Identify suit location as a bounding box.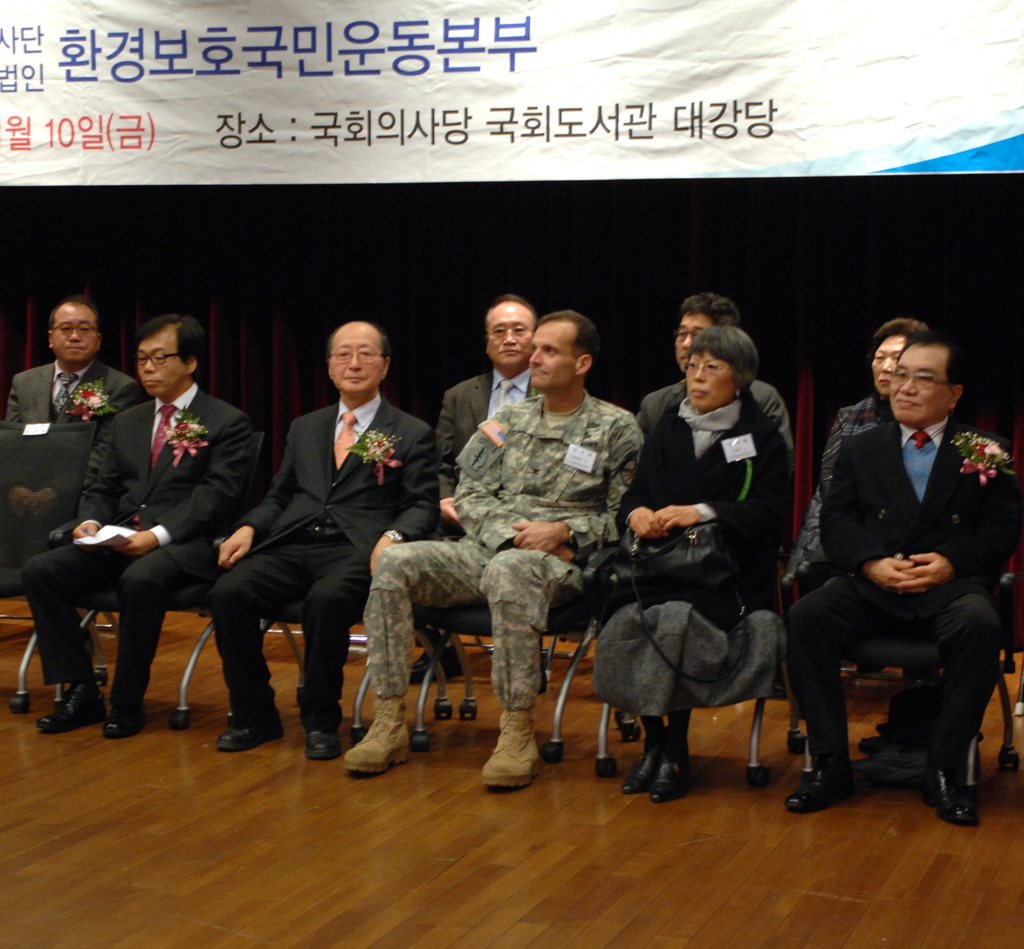
(787, 417, 1023, 773).
